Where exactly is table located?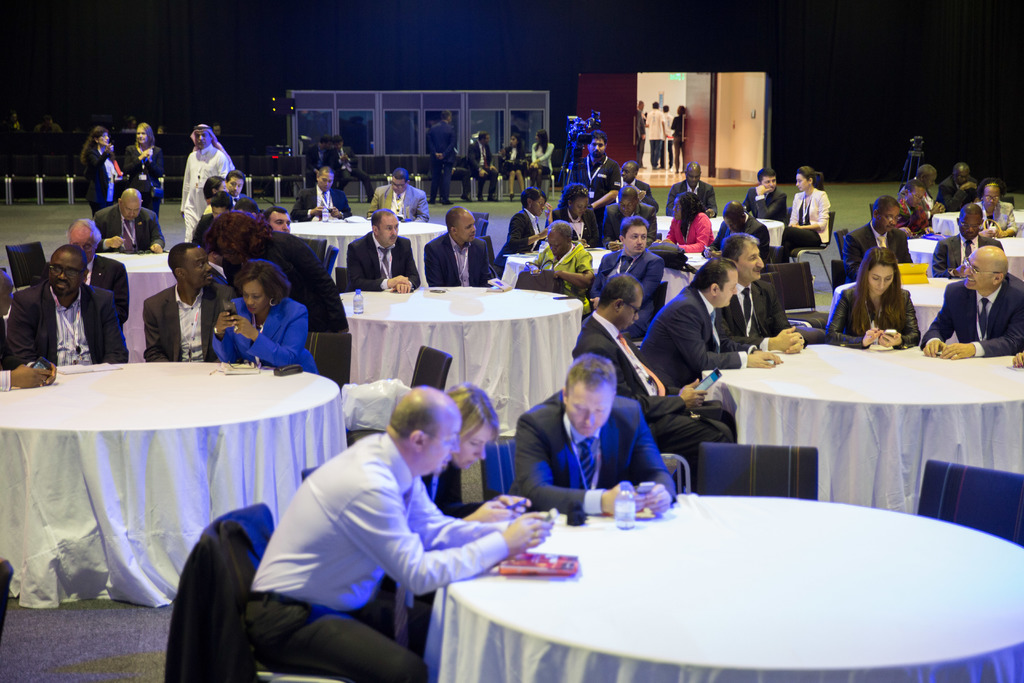
Its bounding box is <box>698,333,1023,509</box>.
